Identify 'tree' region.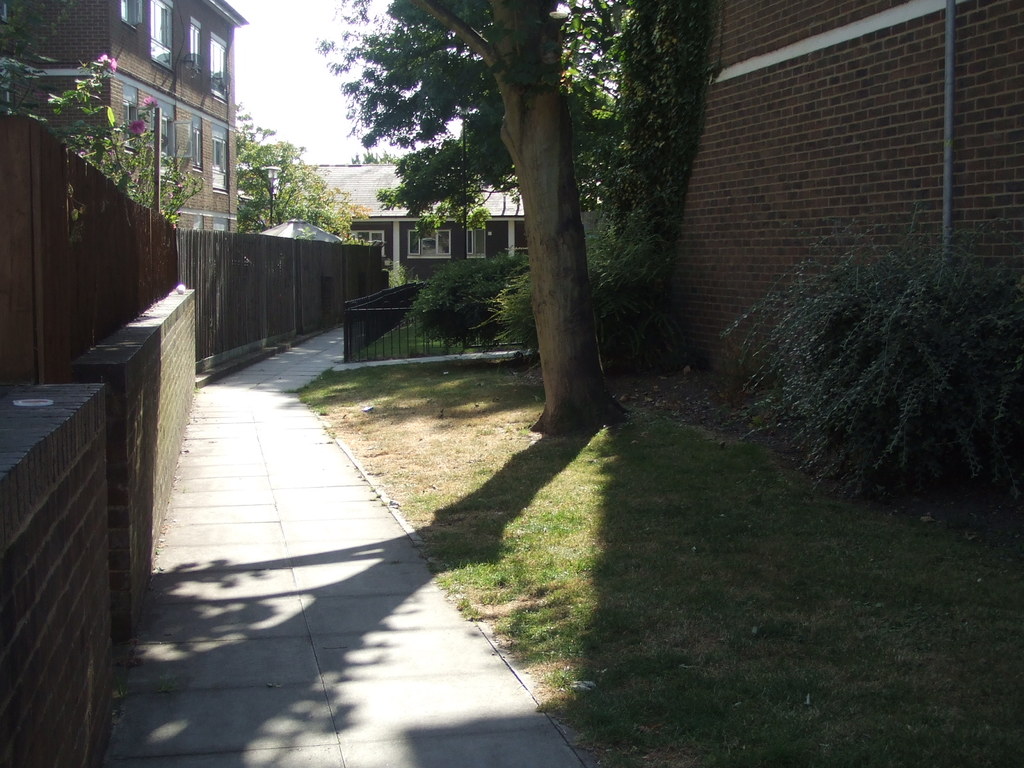
Region: Rect(232, 106, 372, 243).
